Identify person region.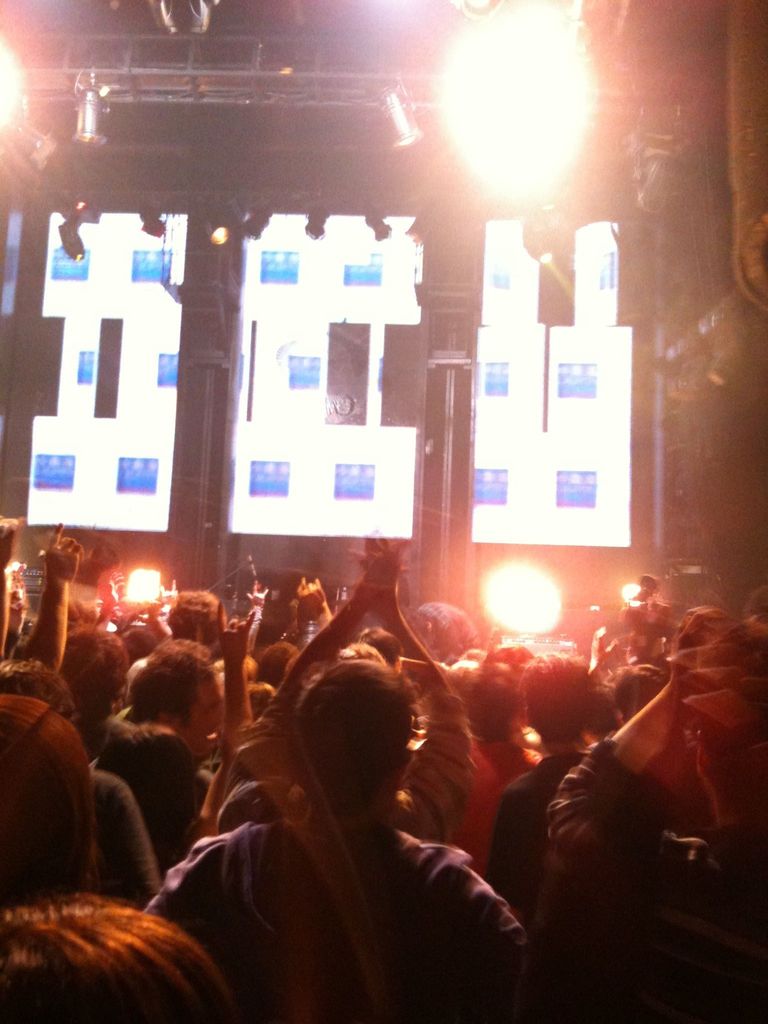
Region: [605, 653, 666, 746].
